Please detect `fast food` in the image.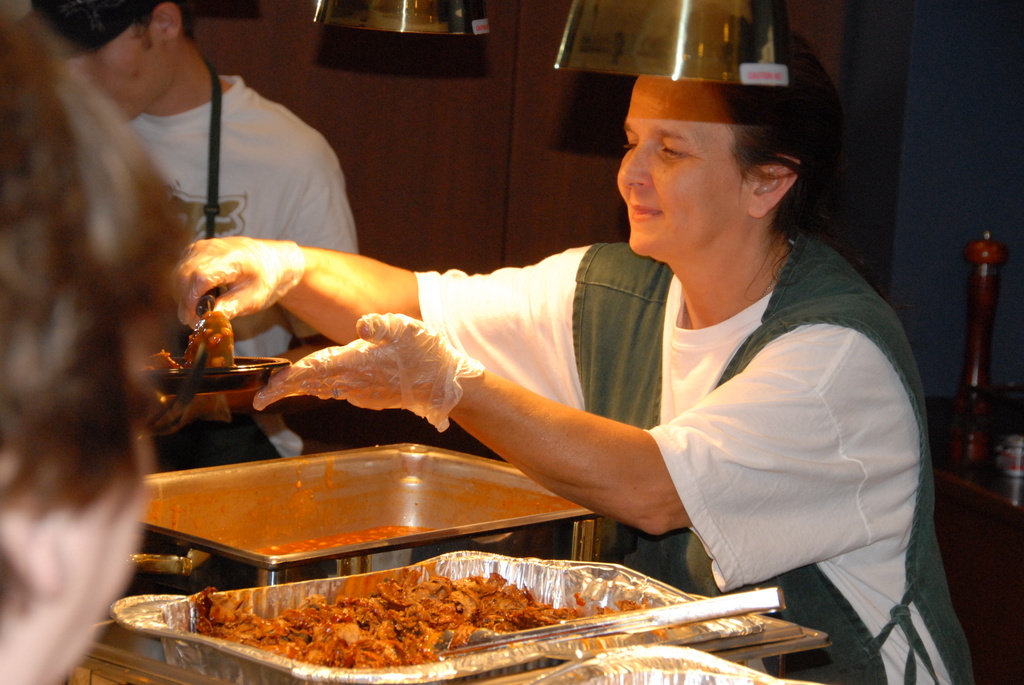
[left=180, top=536, right=785, bottom=667].
